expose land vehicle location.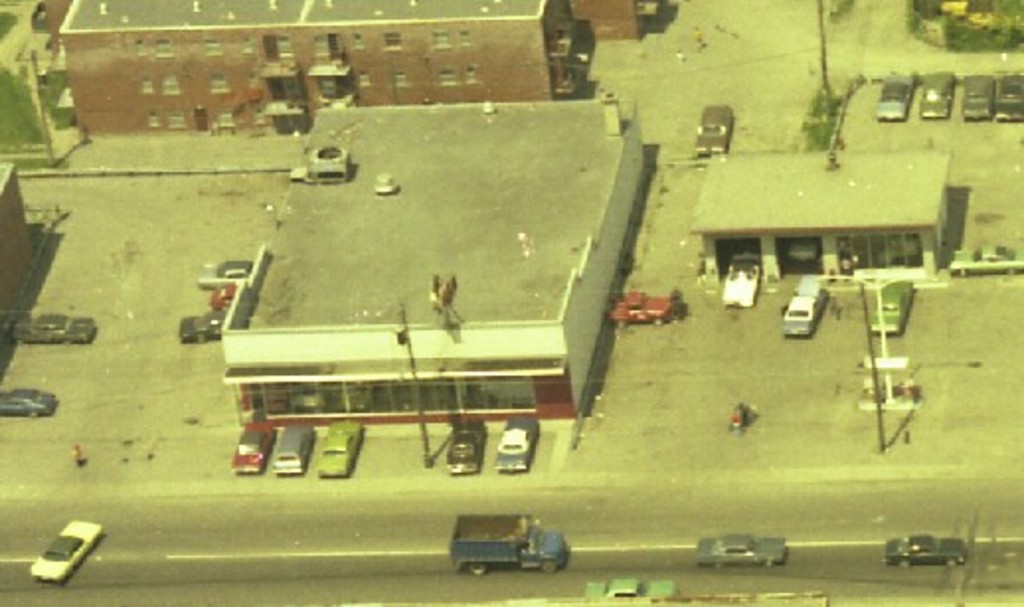
Exposed at <bbox>312, 421, 362, 480</bbox>.
